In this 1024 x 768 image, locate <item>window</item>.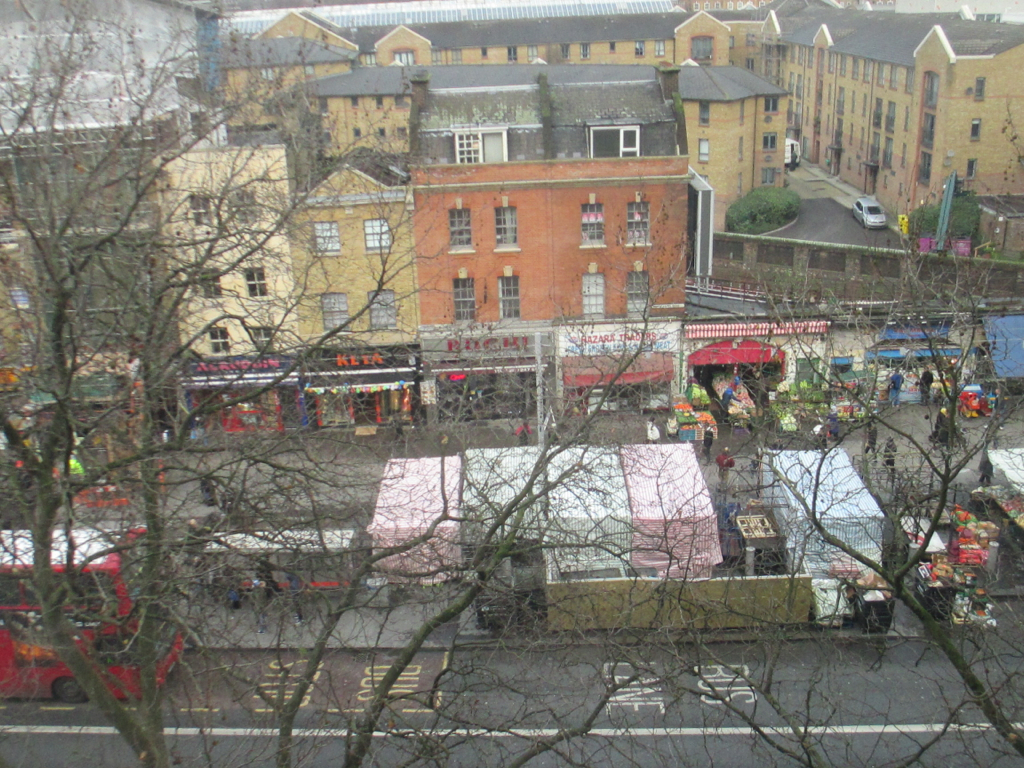
Bounding box: crop(968, 157, 977, 187).
